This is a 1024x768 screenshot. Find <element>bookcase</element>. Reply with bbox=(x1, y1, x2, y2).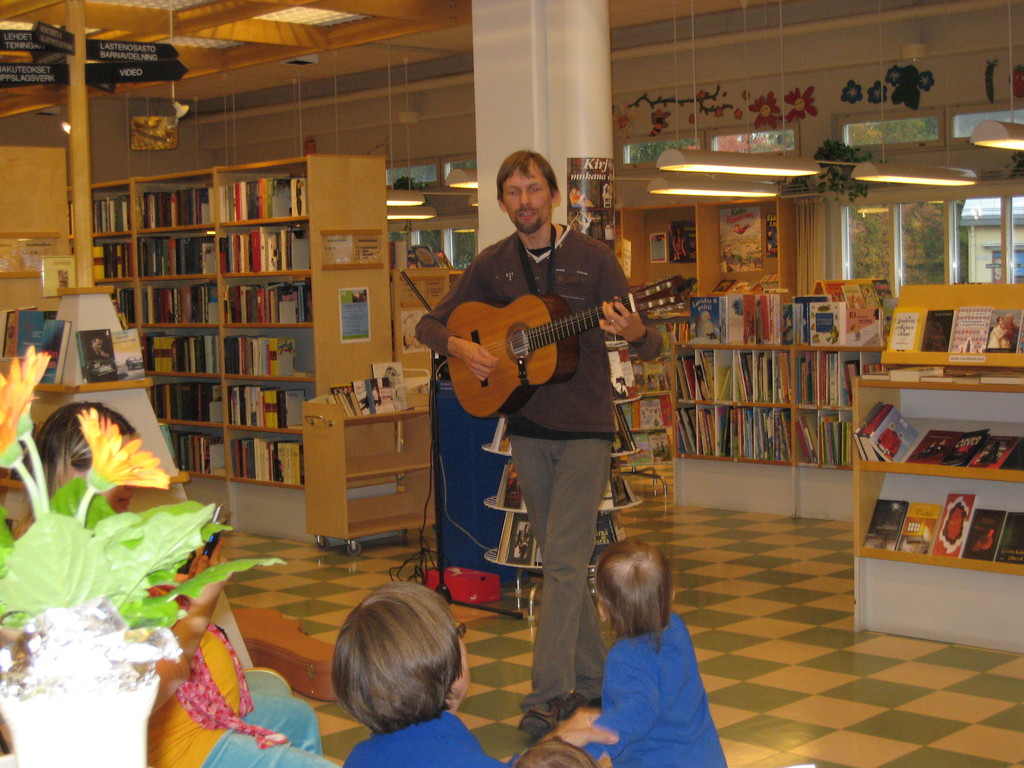
bbox=(669, 276, 901, 524).
